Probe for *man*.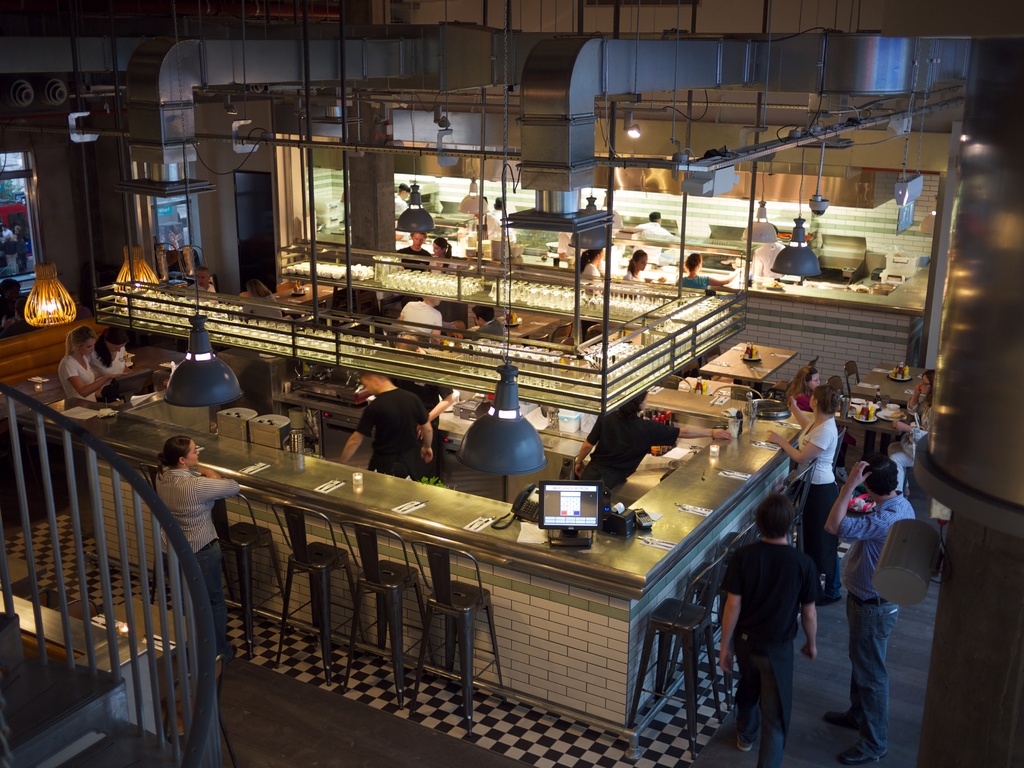
Probe result: (332,372,426,480).
